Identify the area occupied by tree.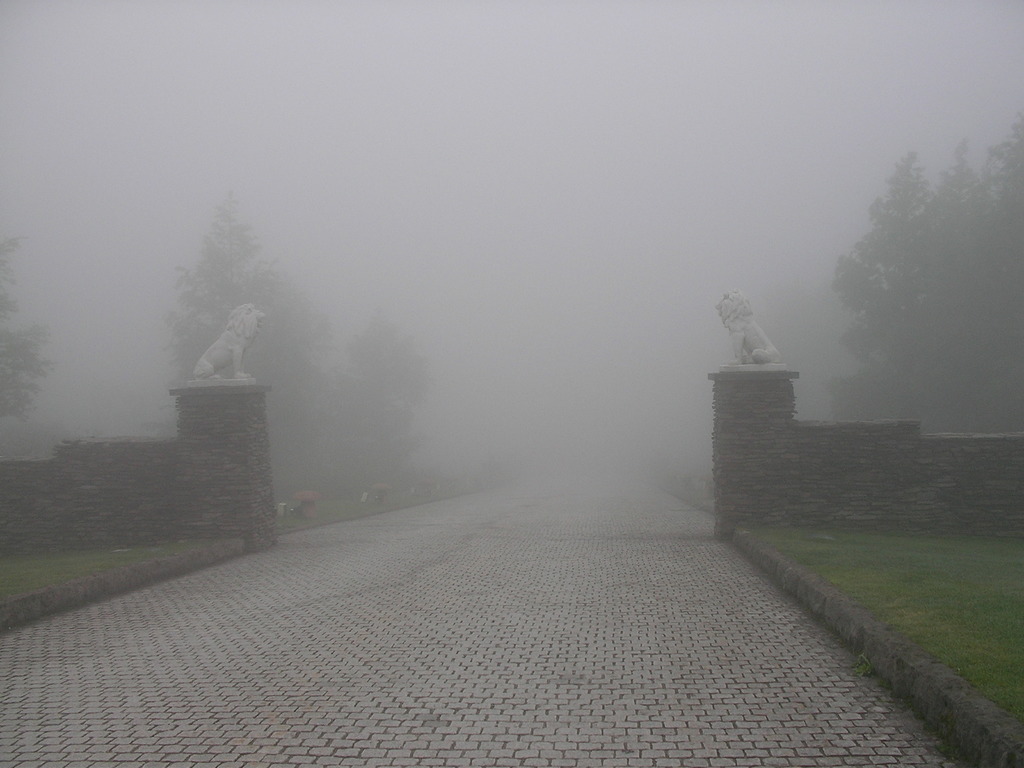
Area: x1=824 y1=104 x2=1023 y2=438.
